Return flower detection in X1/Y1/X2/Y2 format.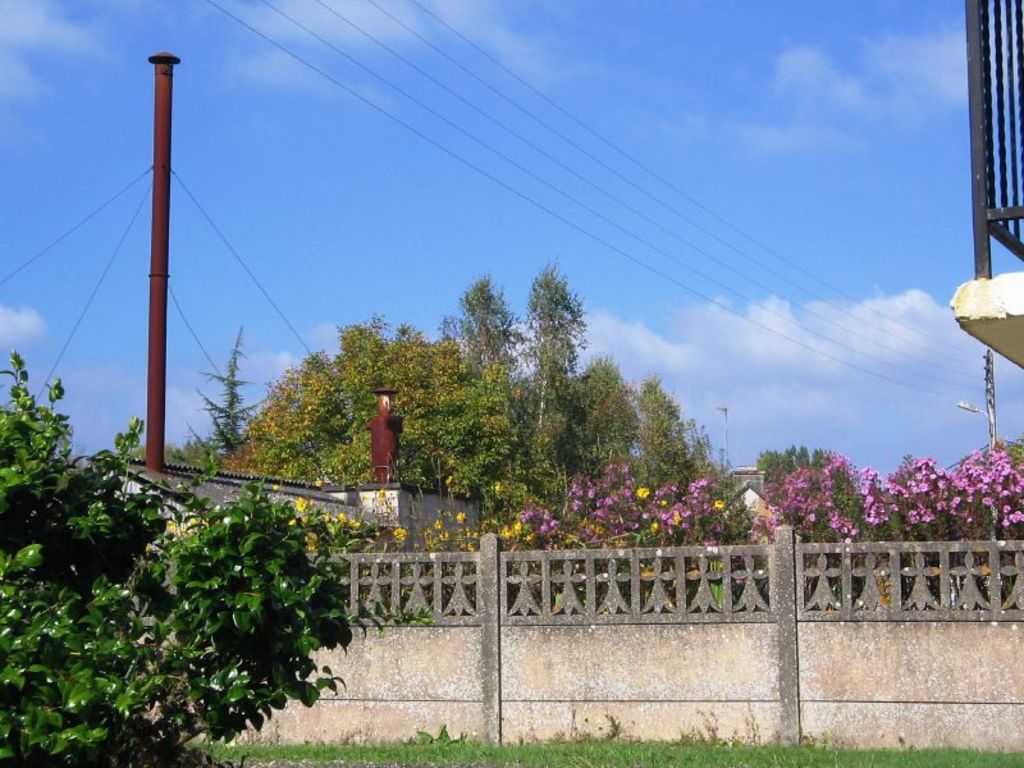
270/483/287/493.
